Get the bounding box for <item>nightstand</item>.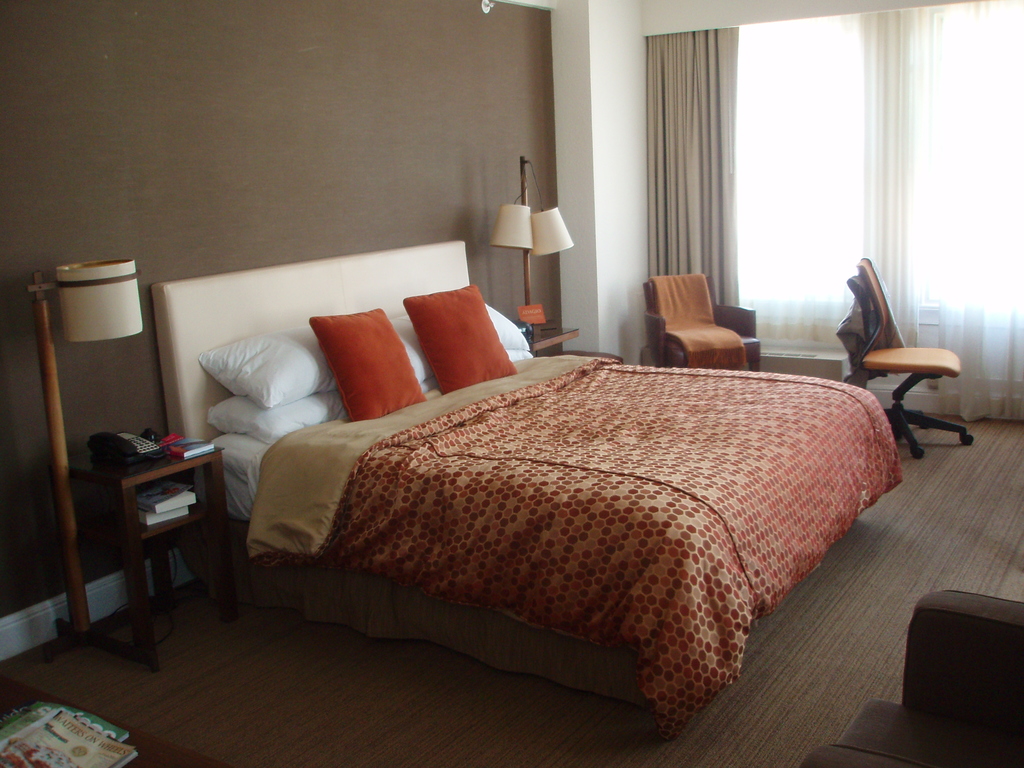
{"x1": 49, "y1": 451, "x2": 220, "y2": 664}.
